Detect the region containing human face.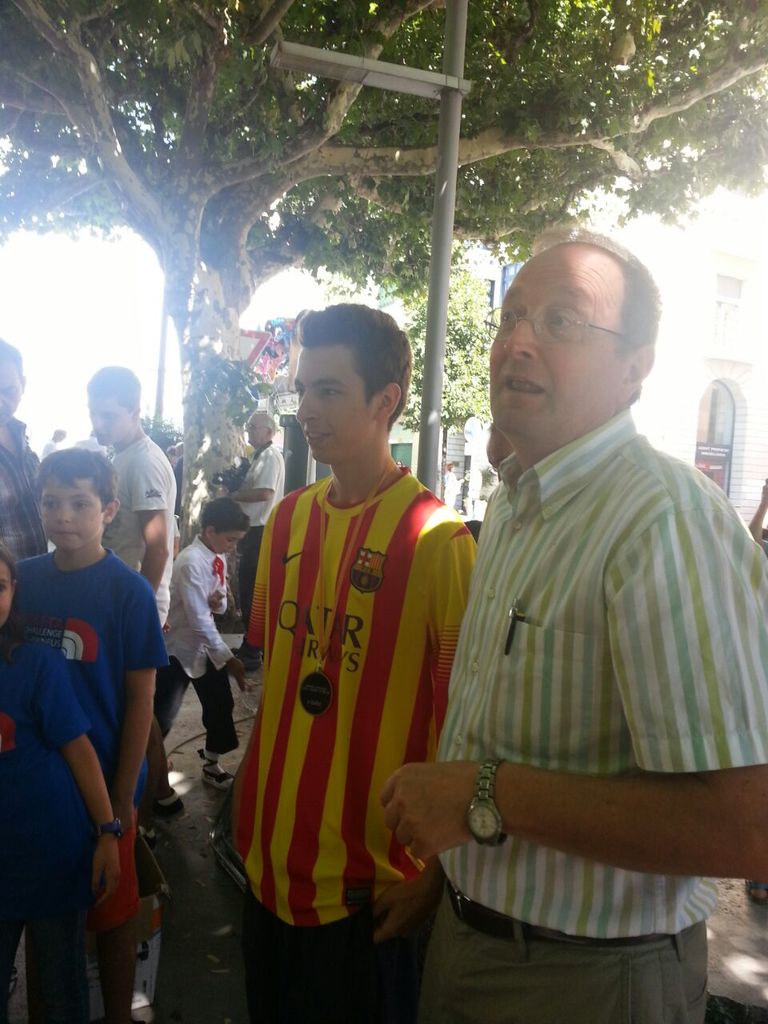
[245, 418, 266, 445].
